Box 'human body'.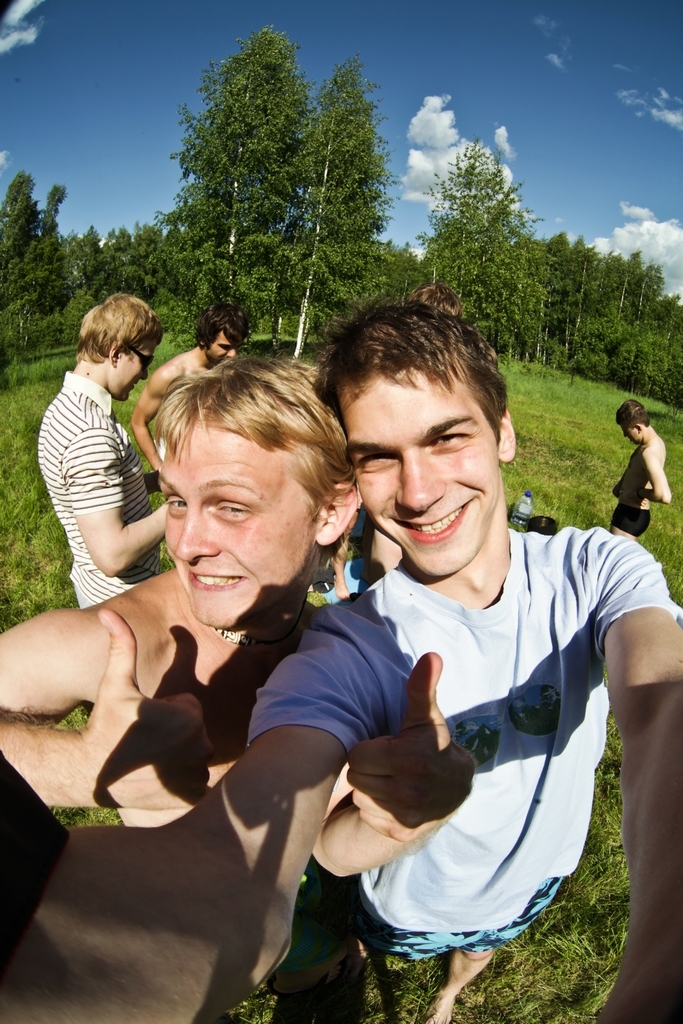
Rect(129, 349, 217, 487).
